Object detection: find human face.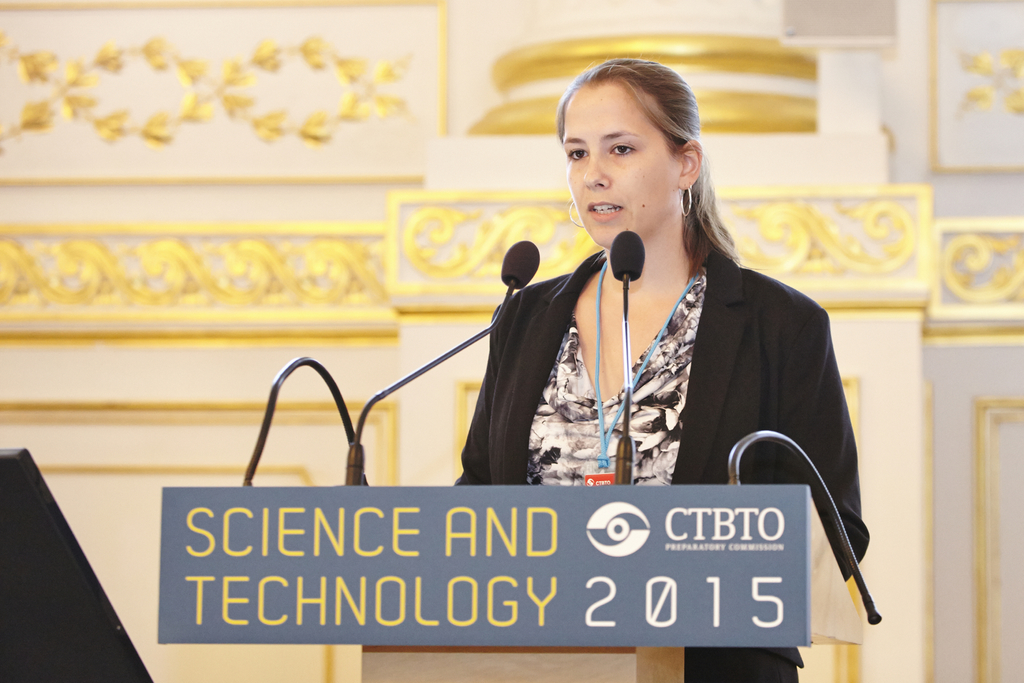
locate(559, 85, 681, 256).
